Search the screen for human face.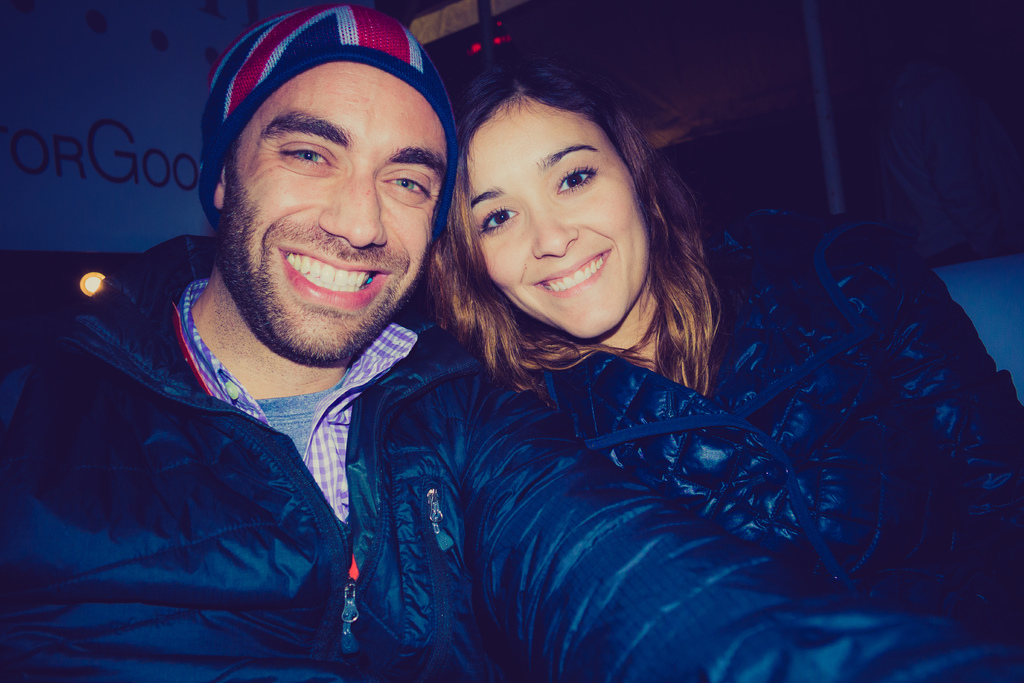
Found at BBox(469, 90, 652, 343).
